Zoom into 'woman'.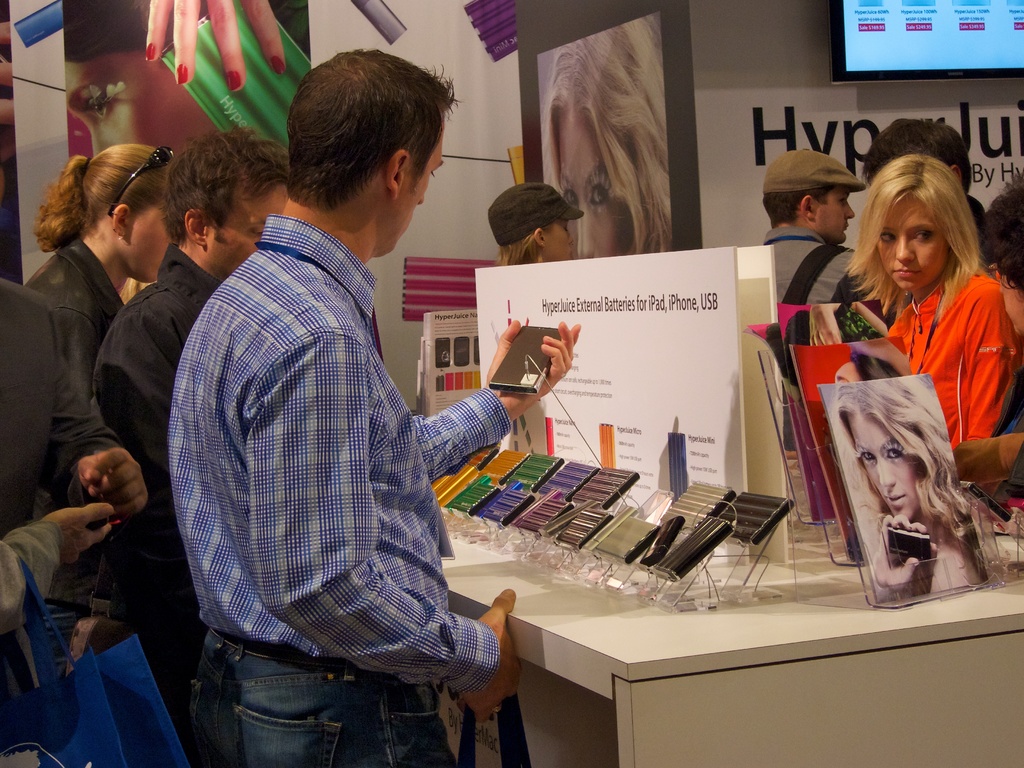
Zoom target: bbox=(536, 30, 669, 257).
